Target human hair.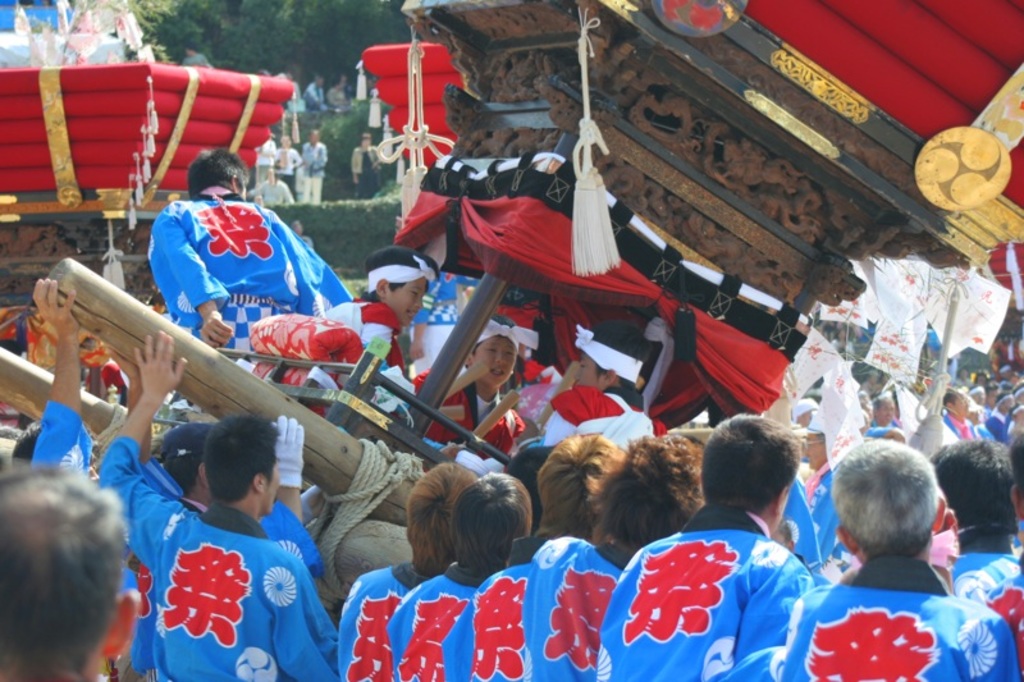
Target region: rect(0, 468, 120, 681).
